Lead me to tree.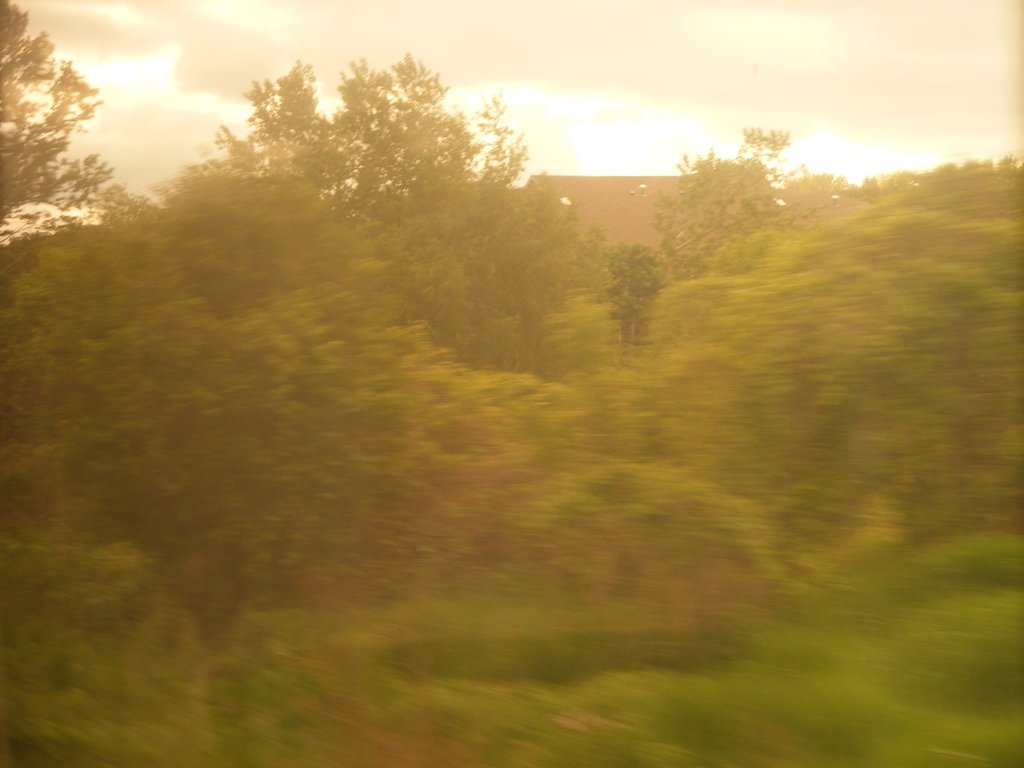
Lead to x1=650 y1=212 x2=1023 y2=561.
